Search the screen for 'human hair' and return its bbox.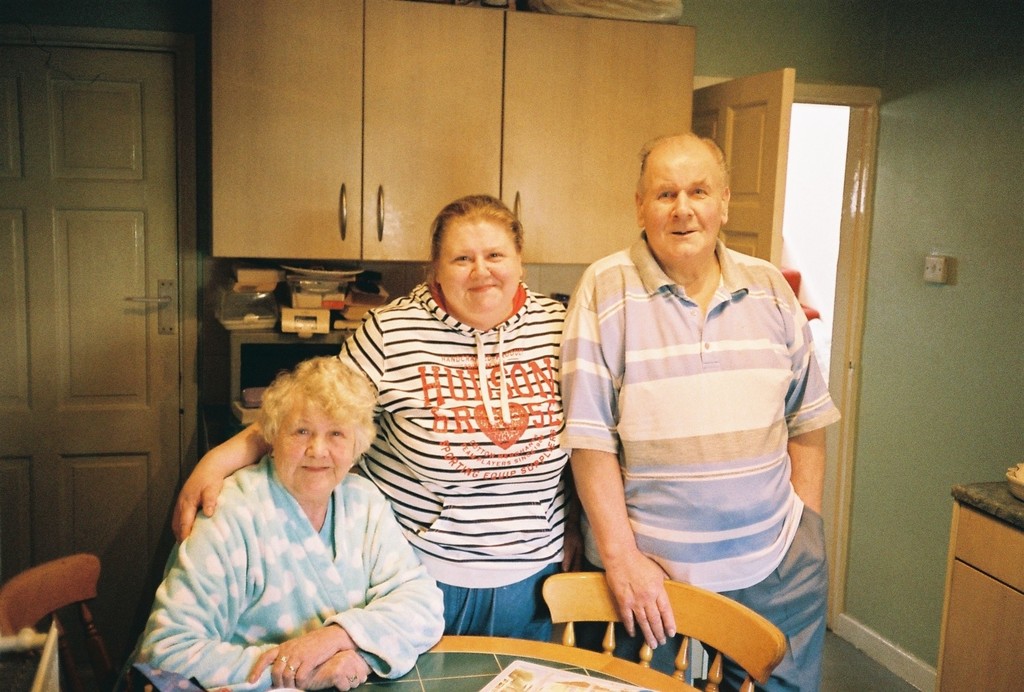
Found: Rect(427, 195, 538, 303).
